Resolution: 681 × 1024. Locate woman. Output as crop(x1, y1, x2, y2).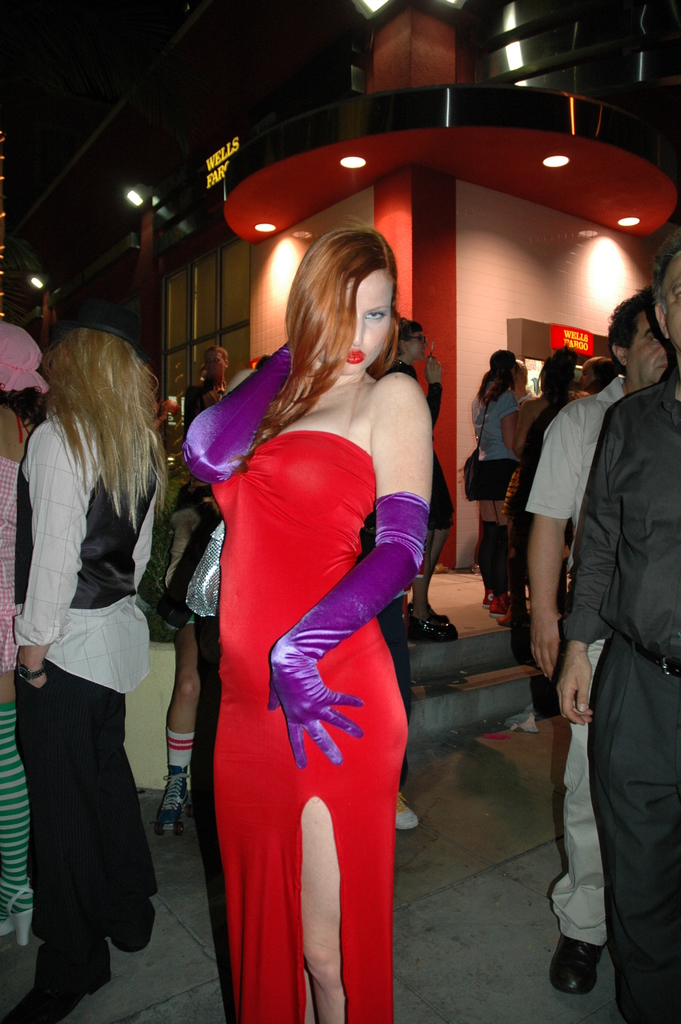
crop(0, 287, 175, 1023).
